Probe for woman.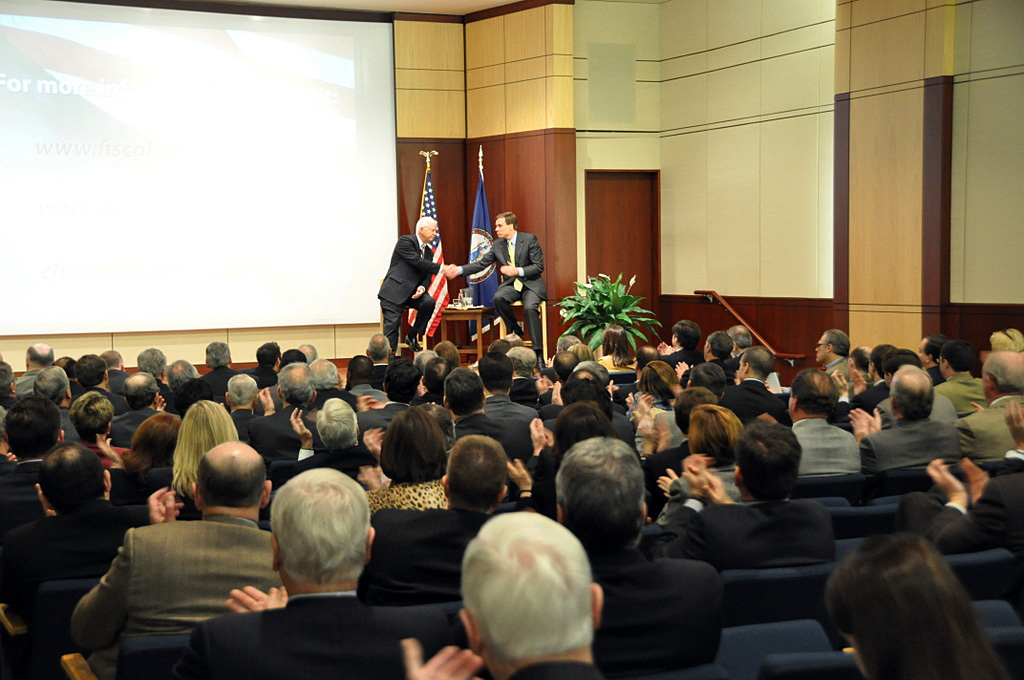
Probe result: region(113, 410, 181, 494).
